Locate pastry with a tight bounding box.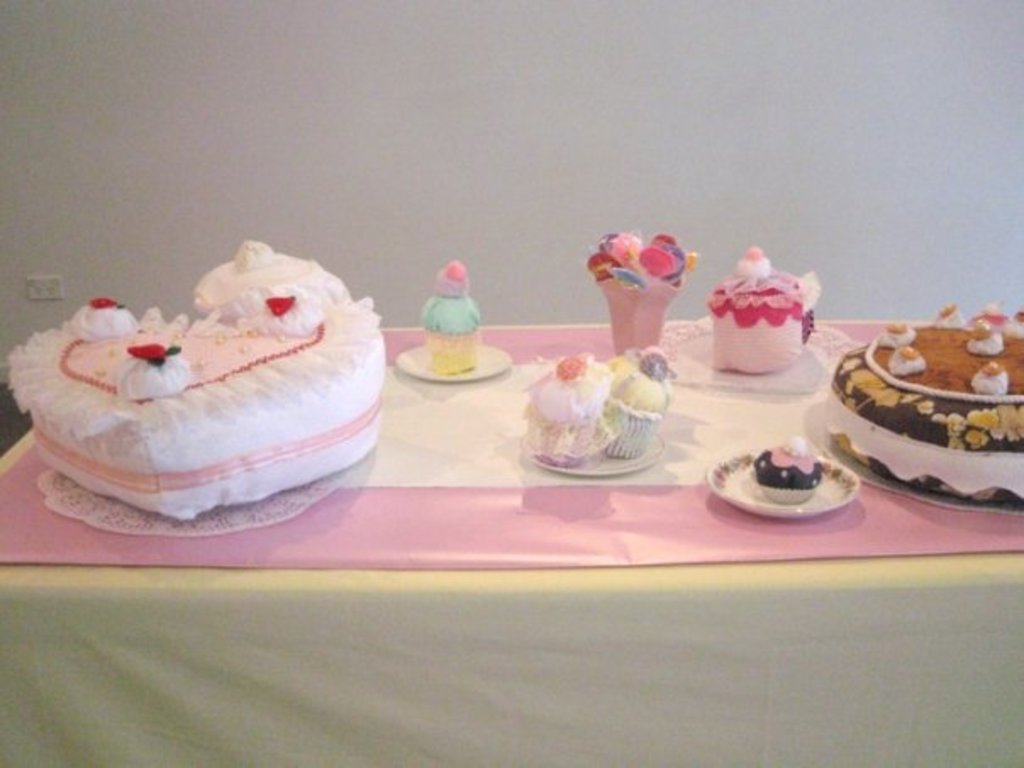
522,356,610,466.
